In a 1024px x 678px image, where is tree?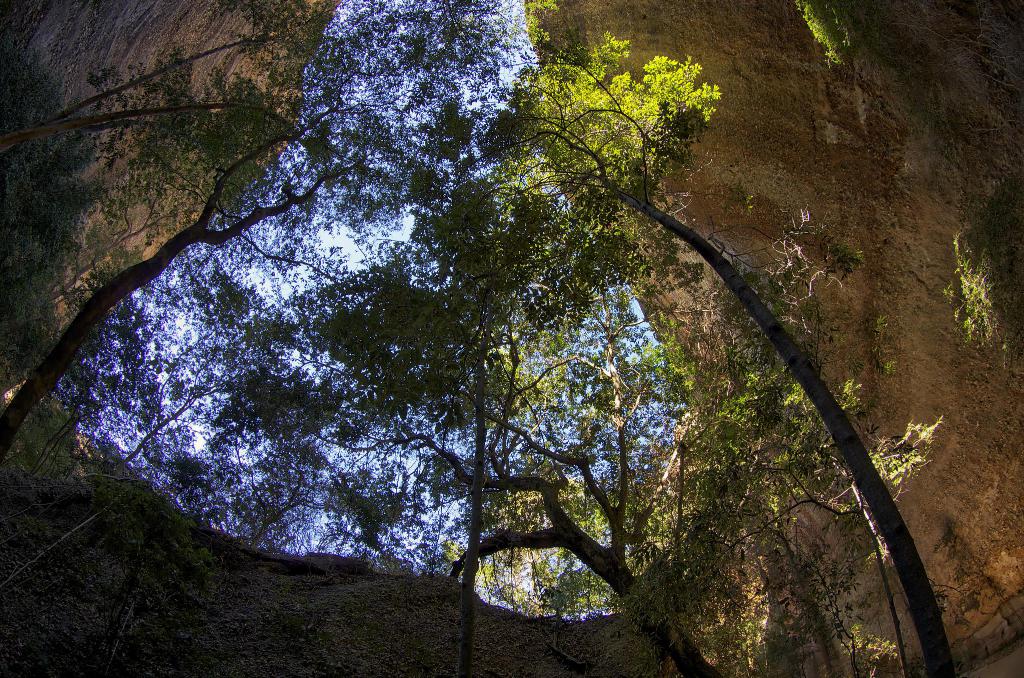
box=[63, 300, 177, 419].
